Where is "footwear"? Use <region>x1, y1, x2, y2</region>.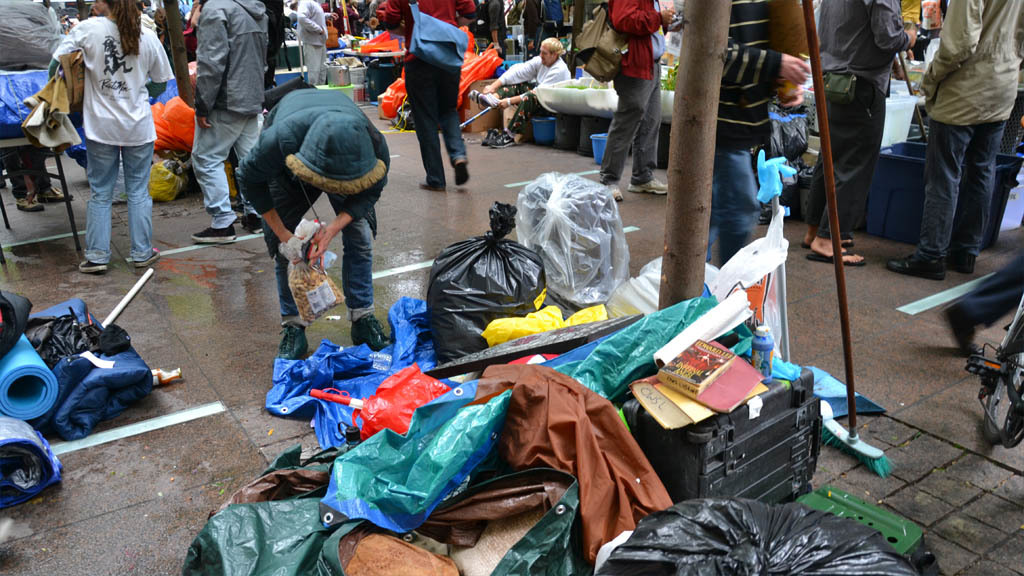
<region>942, 241, 980, 274</region>.
